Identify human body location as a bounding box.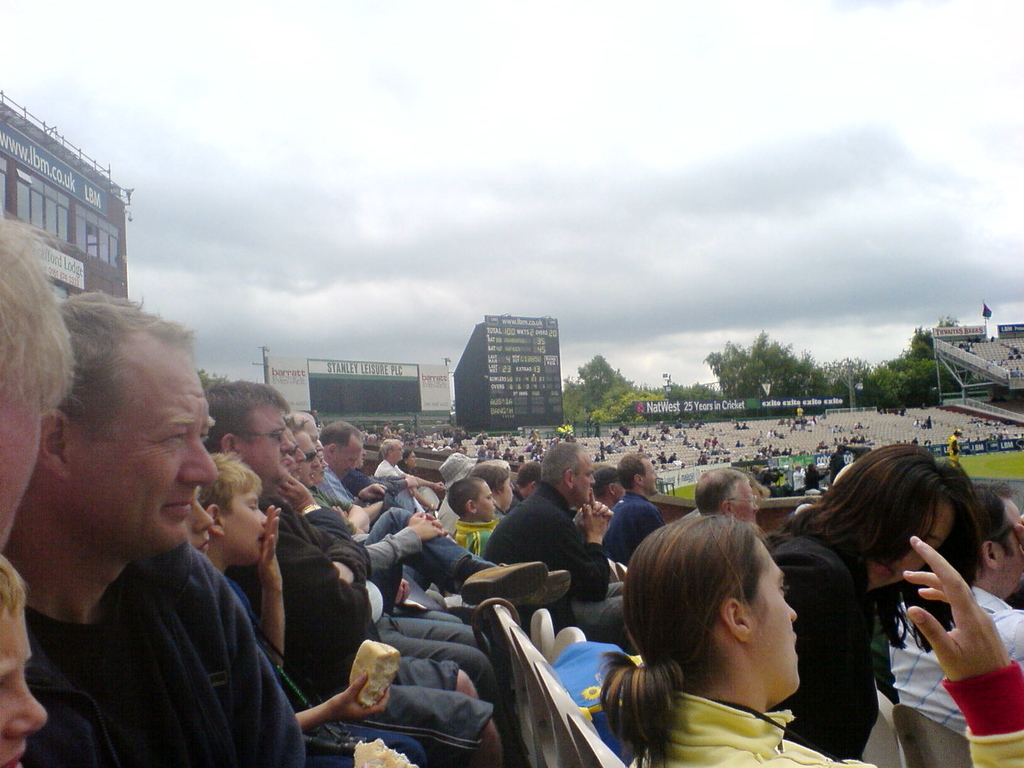
[489,438,634,673].
